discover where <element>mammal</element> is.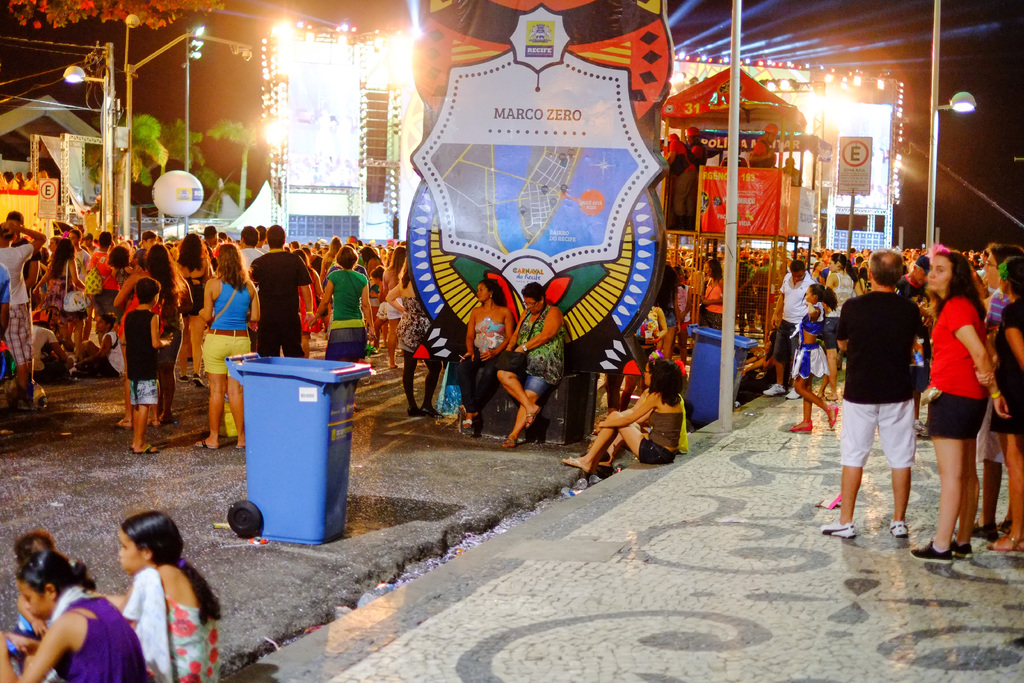
Discovered at [left=101, top=242, right=136, bottom=333].
